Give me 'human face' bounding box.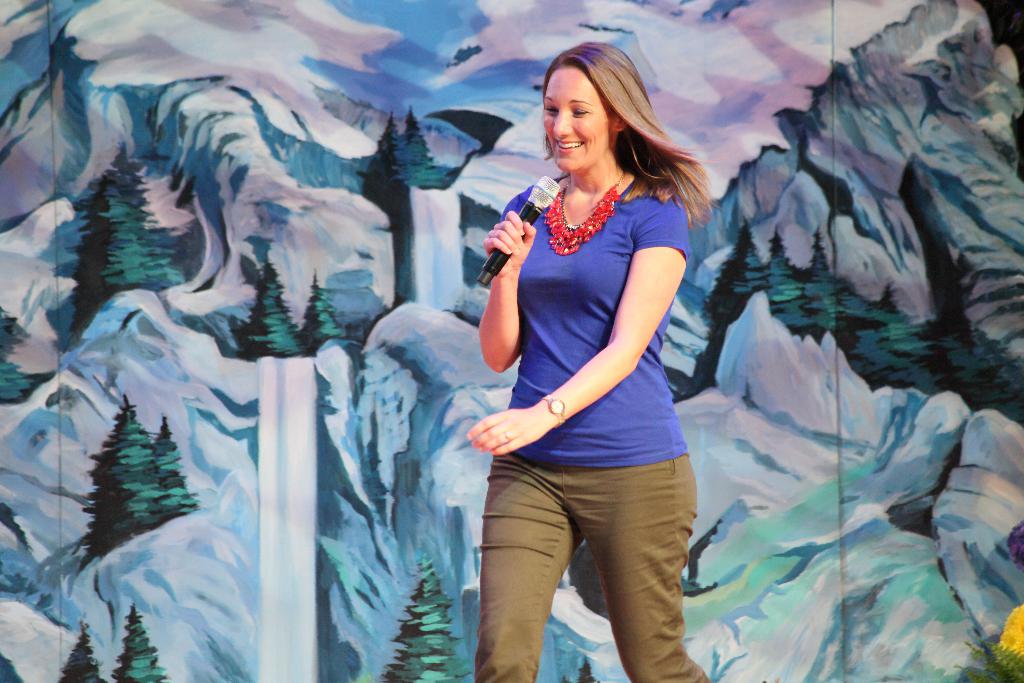
543:62:613:174.
